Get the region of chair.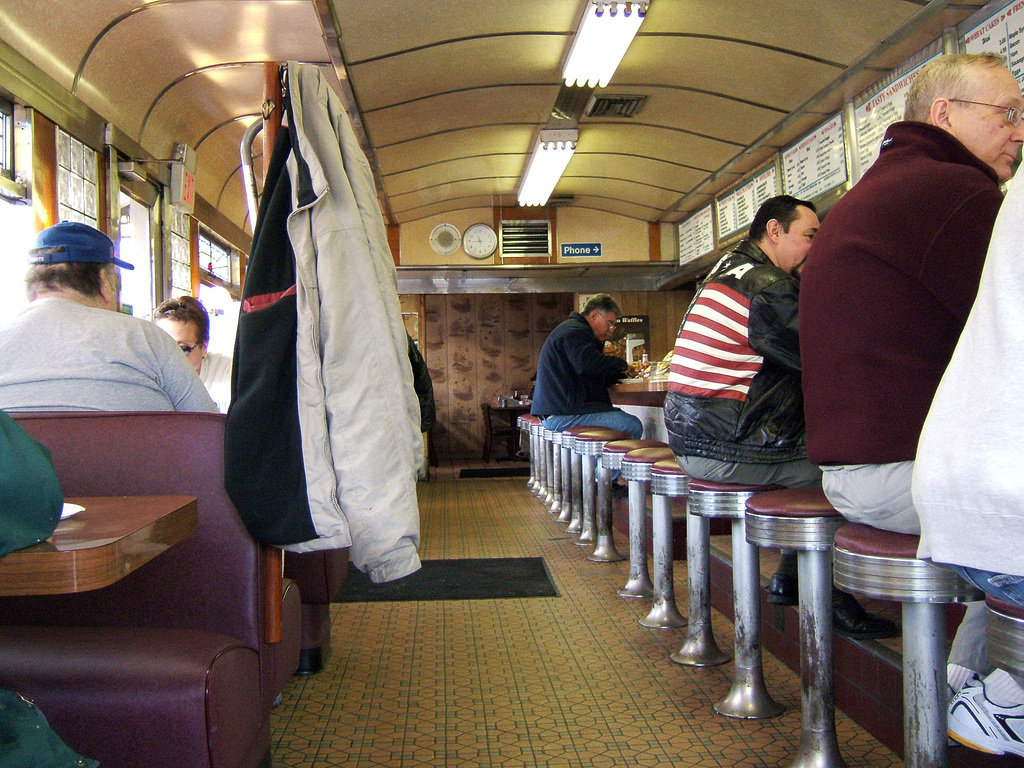
bbox(554, 430, 572, 521).
